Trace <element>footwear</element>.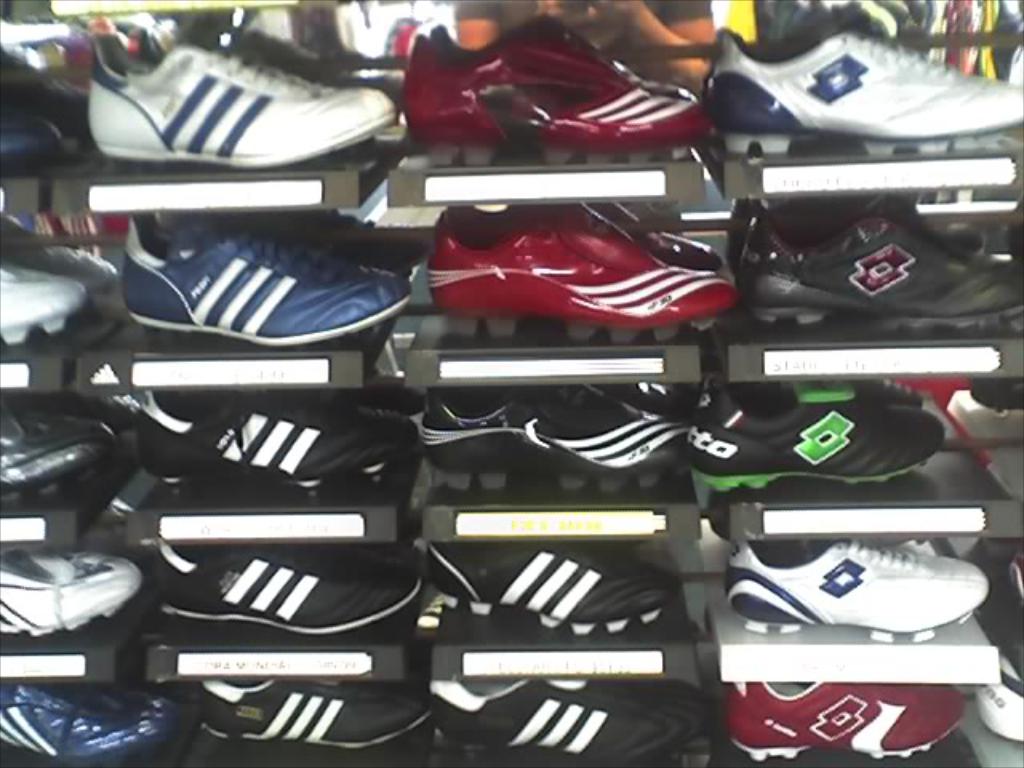
Traced to box=[142, 392, 424, 490].
